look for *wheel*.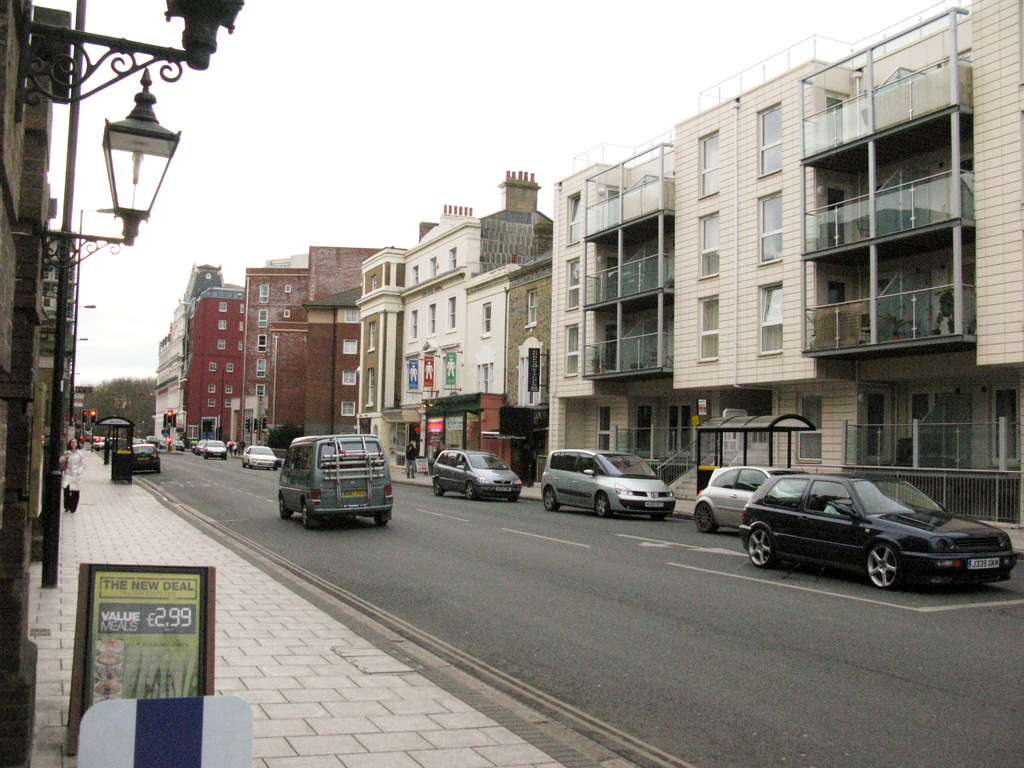
Found: {"left": 243, "top": 463, "right": 244, "bottom": 465}.
